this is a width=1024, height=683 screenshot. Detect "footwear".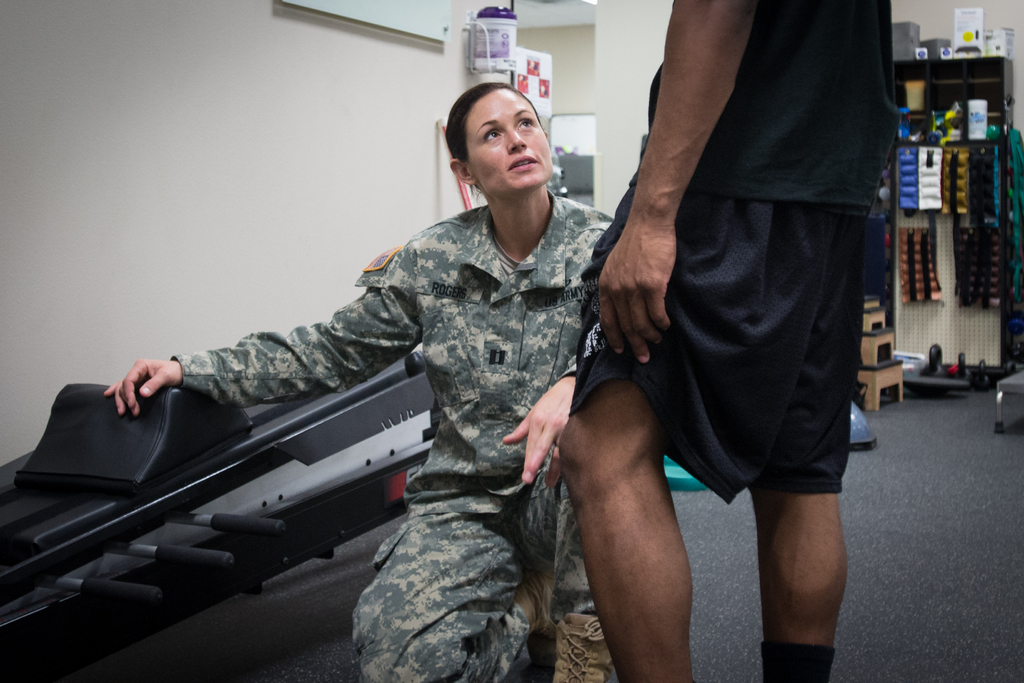
left=516, top=566, right=559, bottom=678.
